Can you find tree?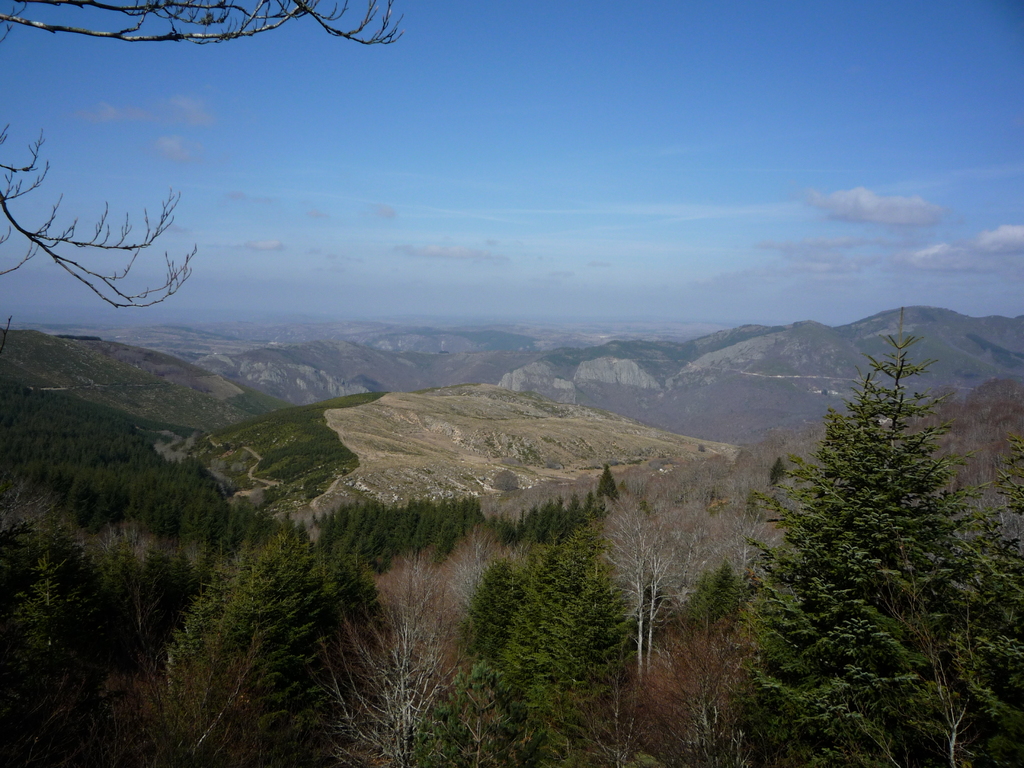
Yes, bounding box: x1=0, y1=491, x2=93, y2=758.
